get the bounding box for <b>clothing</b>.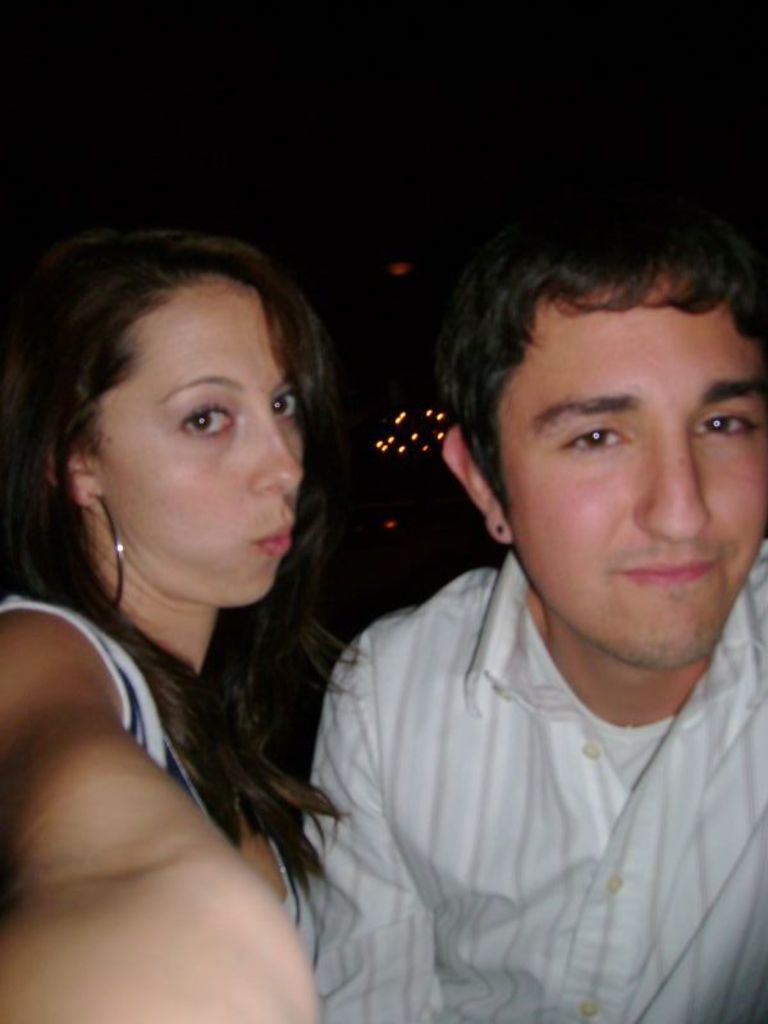
291, 488, 756, 1002.
